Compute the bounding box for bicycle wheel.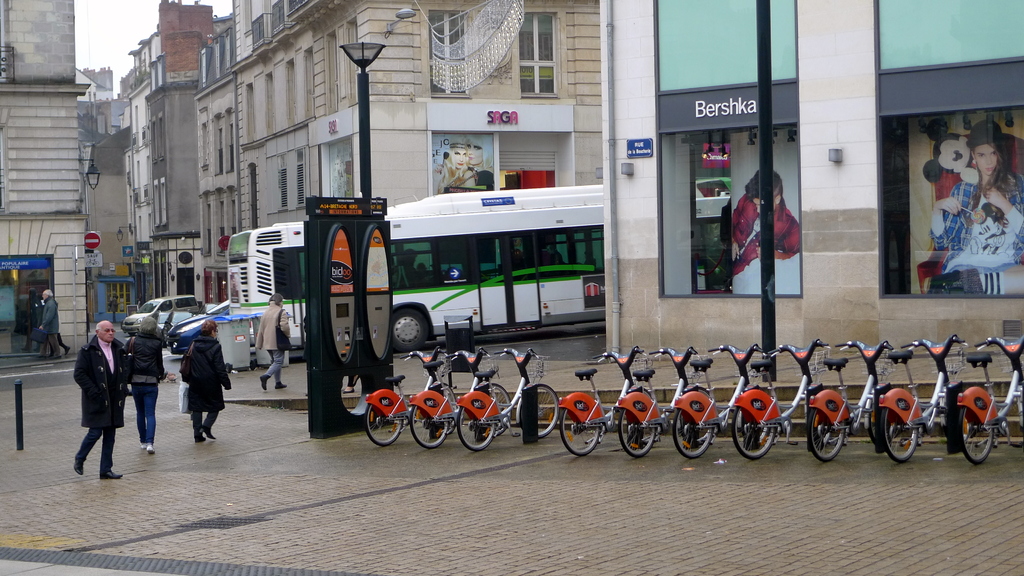
559:397:601:456.
